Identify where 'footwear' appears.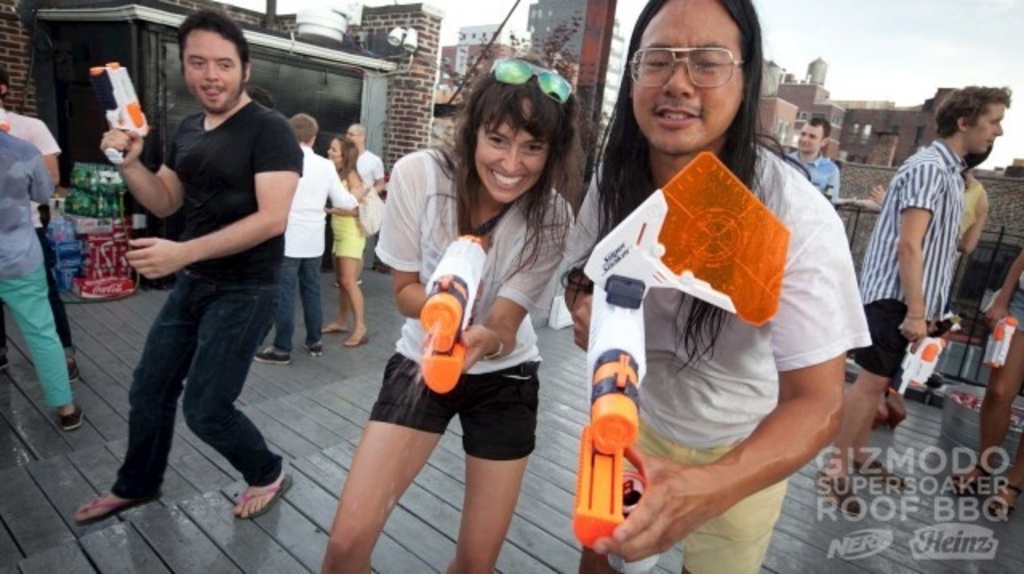
Appears at detection(816, 467, 858, 520).
